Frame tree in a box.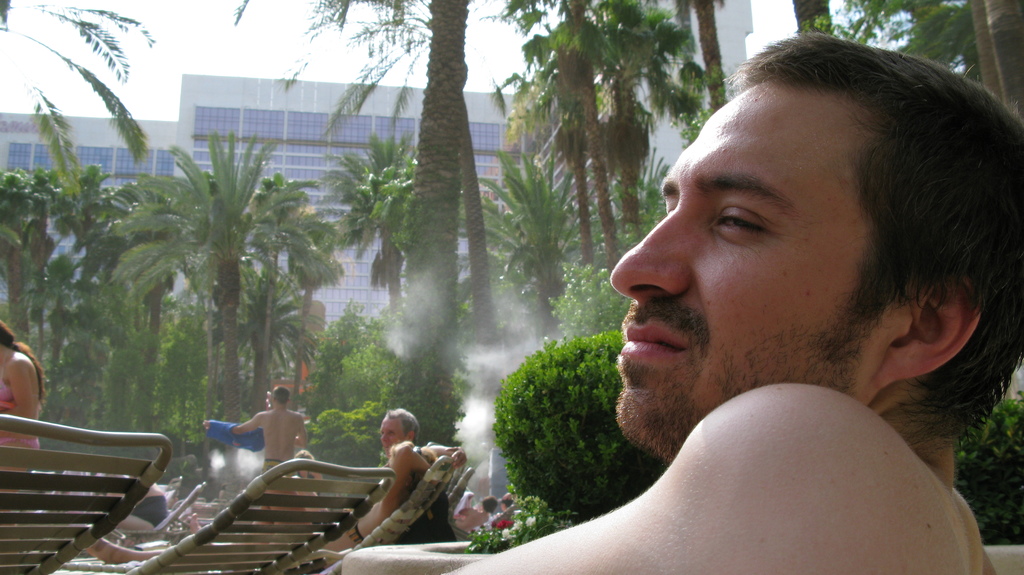
{"left": 120, "top": 119, "right": 323, "bottom": 435}.
